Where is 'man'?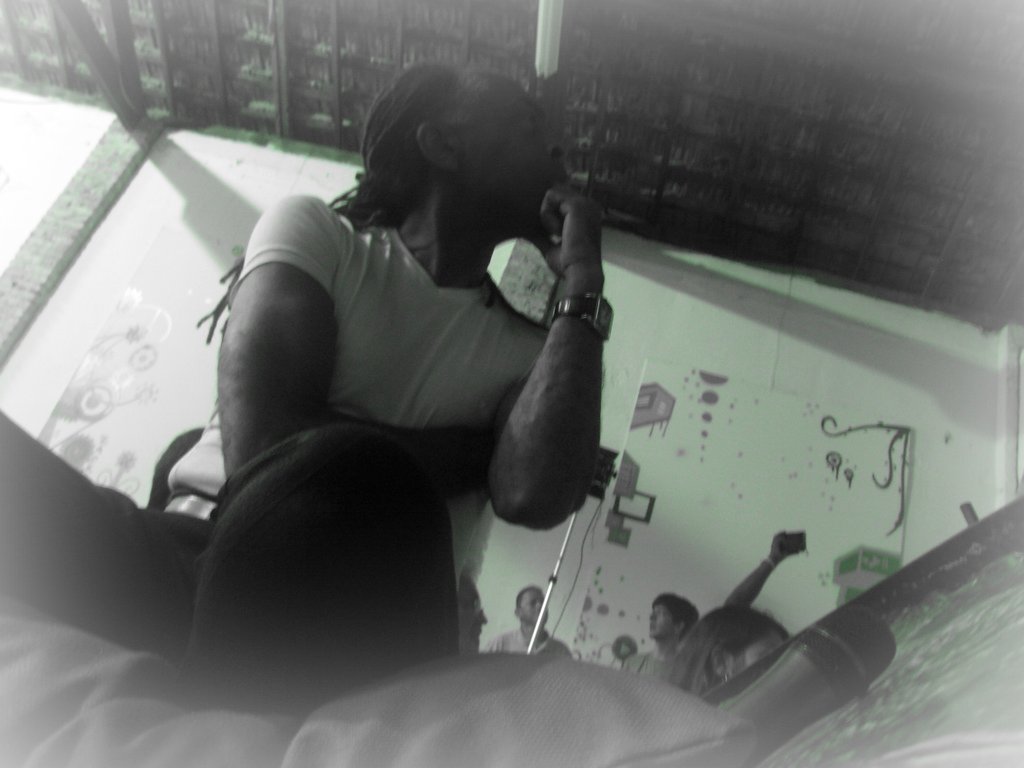
crop(0, 62, 611, 714).
